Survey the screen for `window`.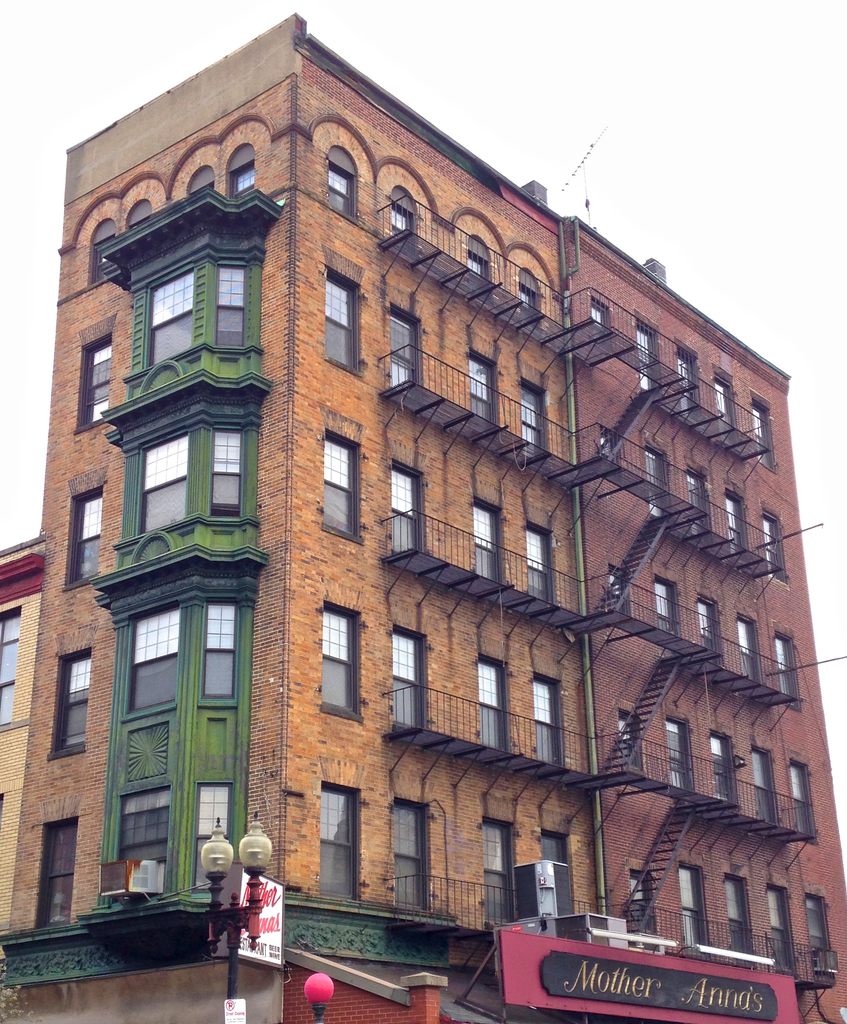
Survey found: left=543, top=835, right=564, bottom=865.
